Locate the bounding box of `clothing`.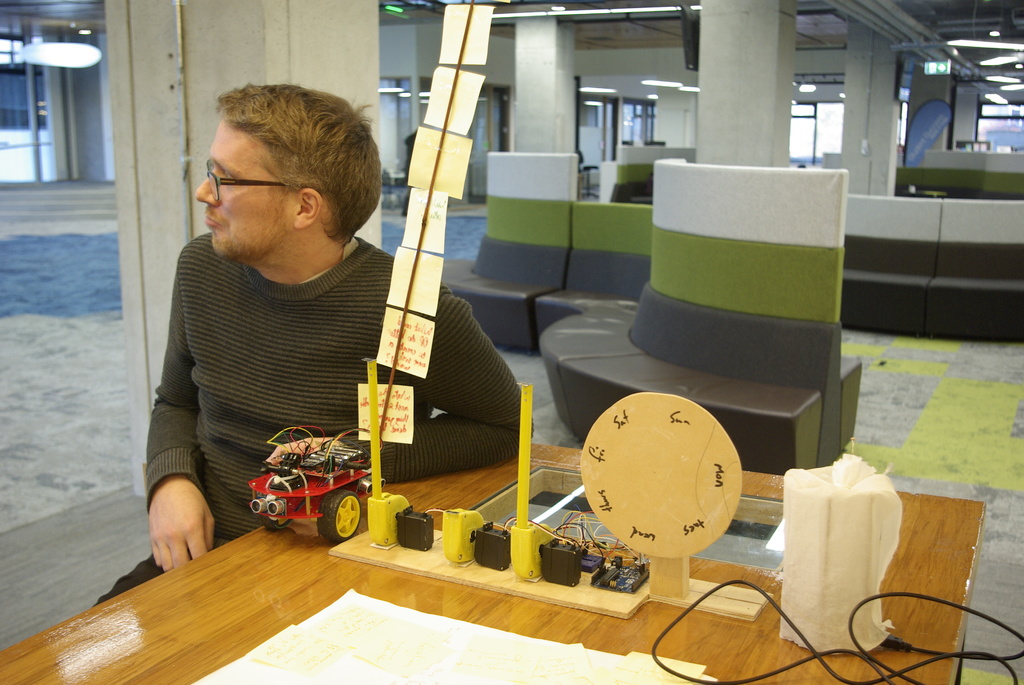
Bounding box: l=87, t=230, r=540, b=611.
